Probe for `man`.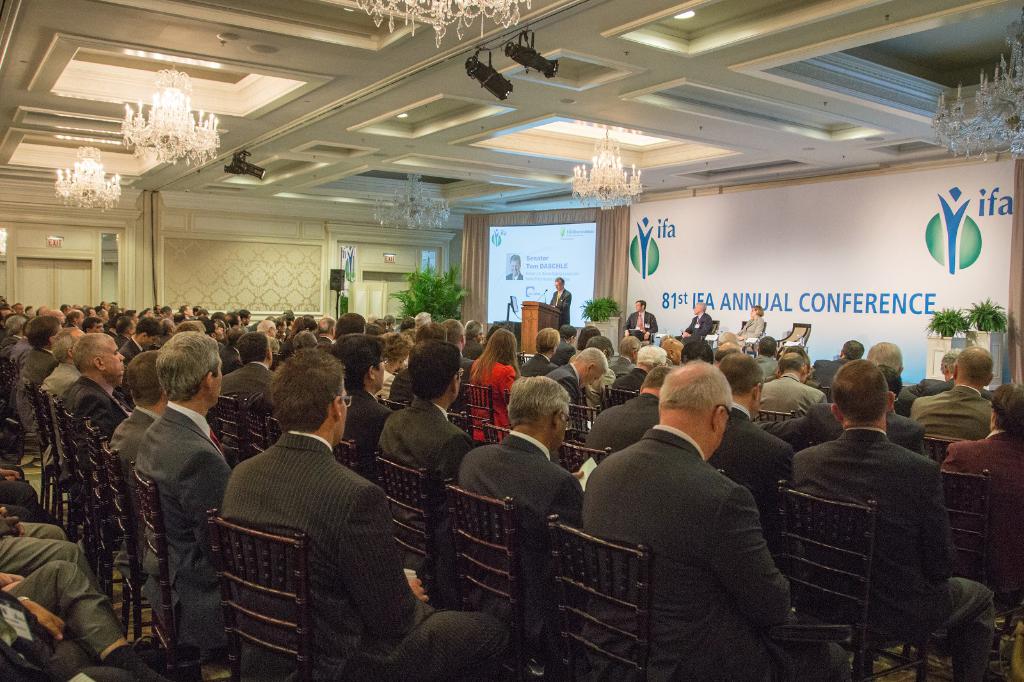
Probe result: left=219, top=328, right=280, bottom=413.
